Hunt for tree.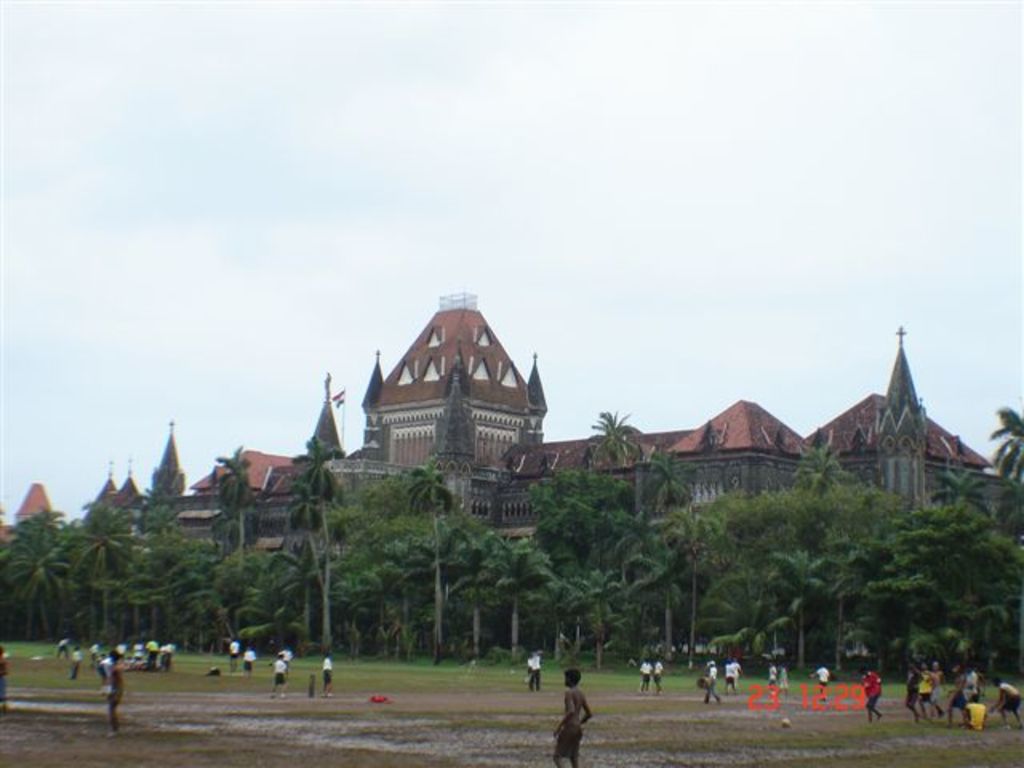
Hunted down at crop(718, 493, 755, 554).
